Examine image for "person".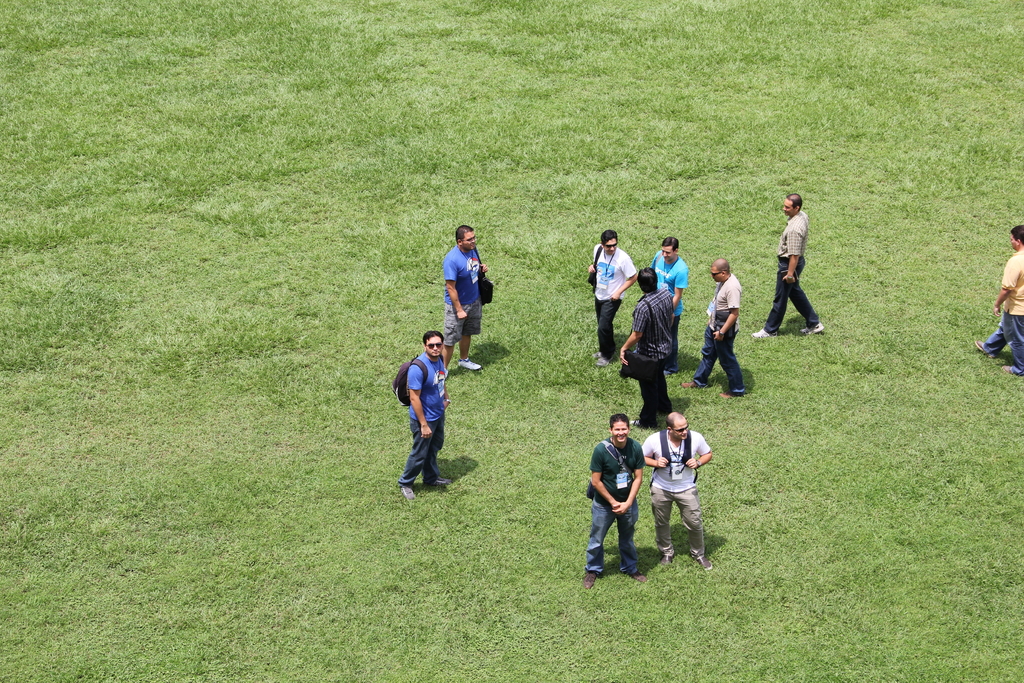
Examination result: [left=641, top=409, right=717, bottom=570].
